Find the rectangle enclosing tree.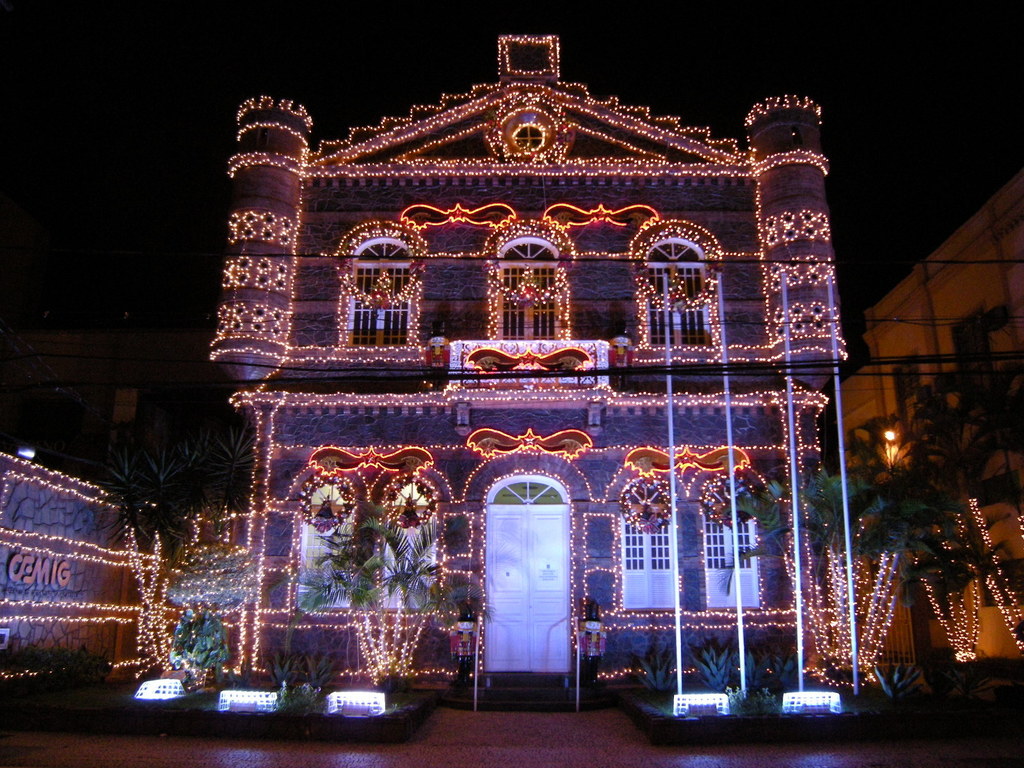
x1=172, y1=606, x2=241, y2=678.
